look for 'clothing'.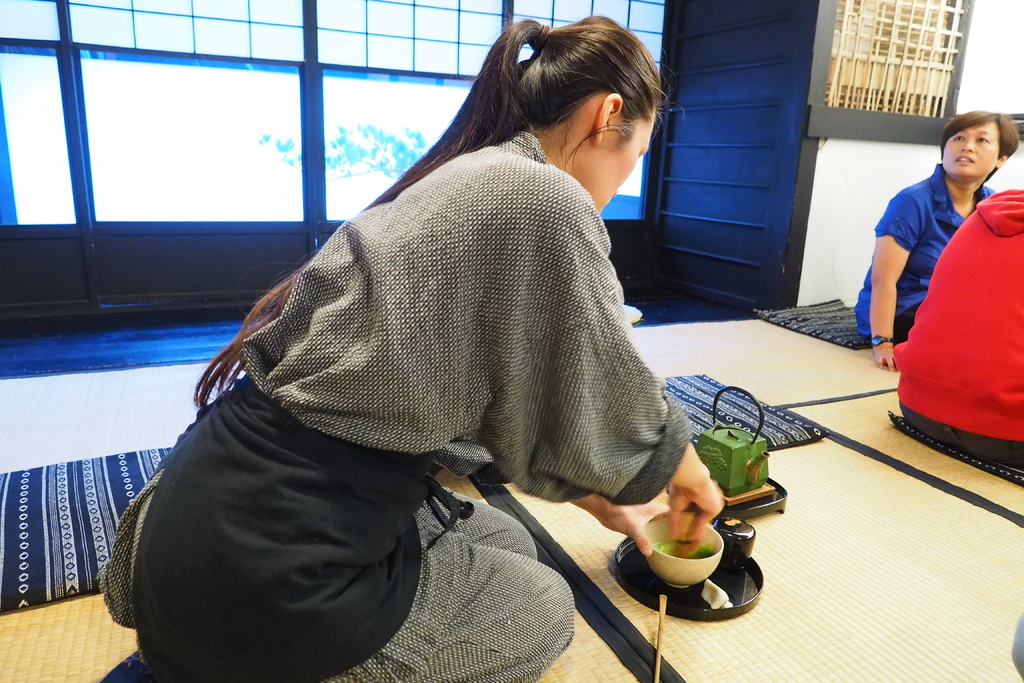
Found: [left=183, top=69, right=689, bottom=682].
